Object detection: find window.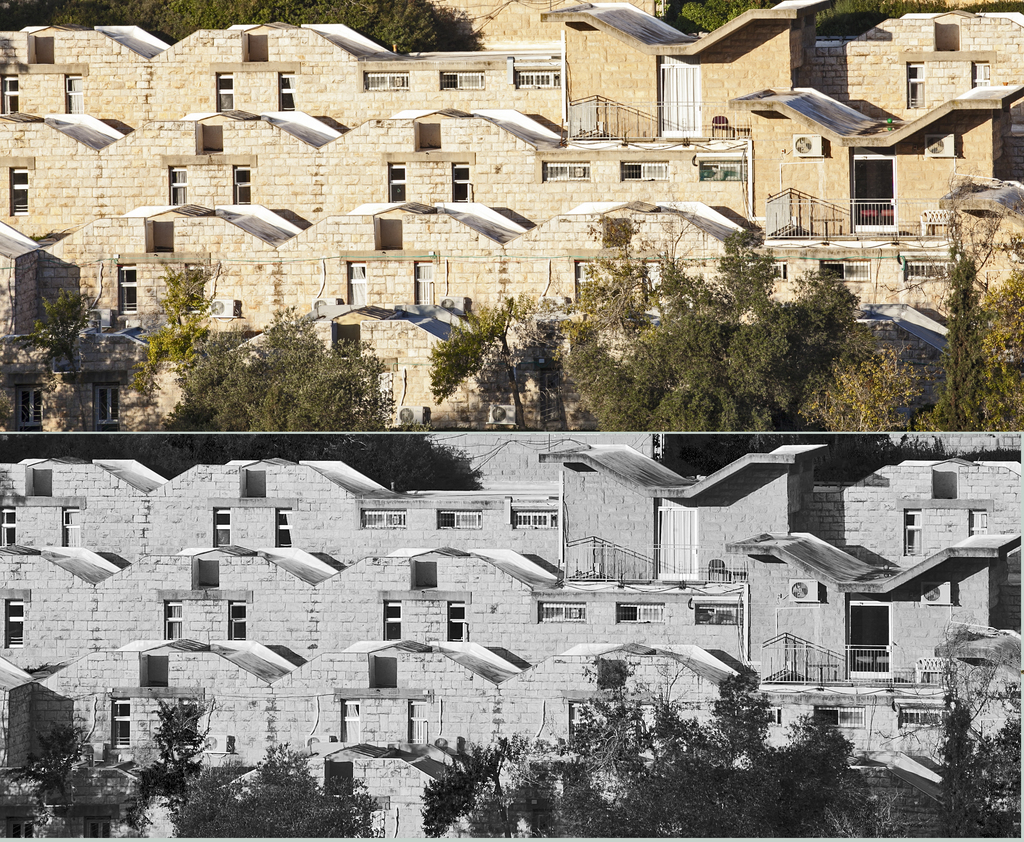
region(275, 511, 292, 550).
